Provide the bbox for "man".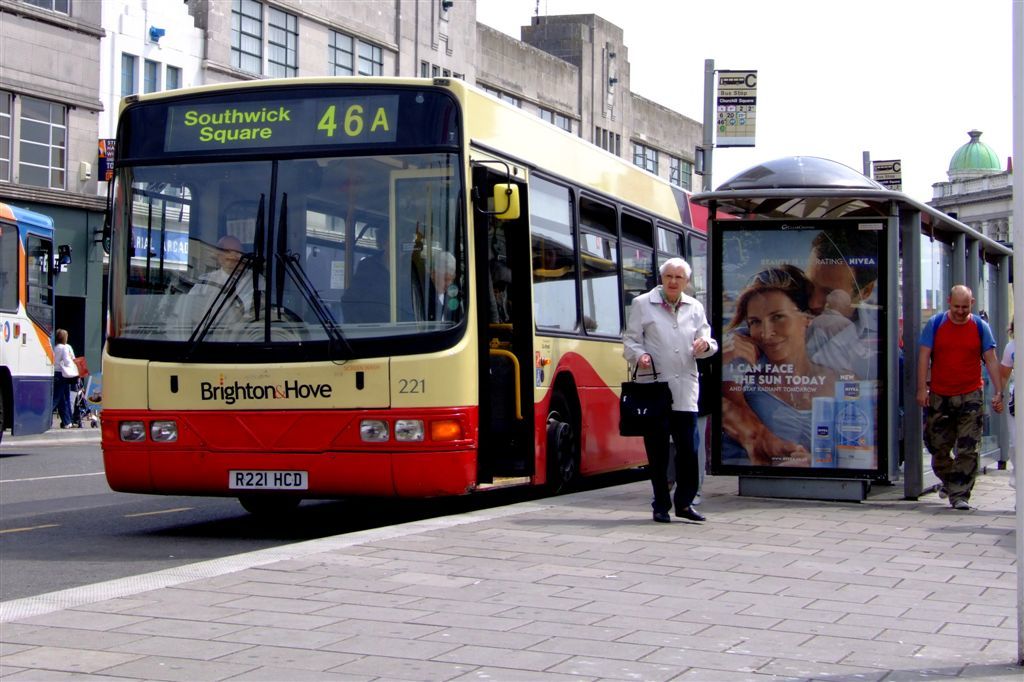
box(182, 237, 273, 328).
